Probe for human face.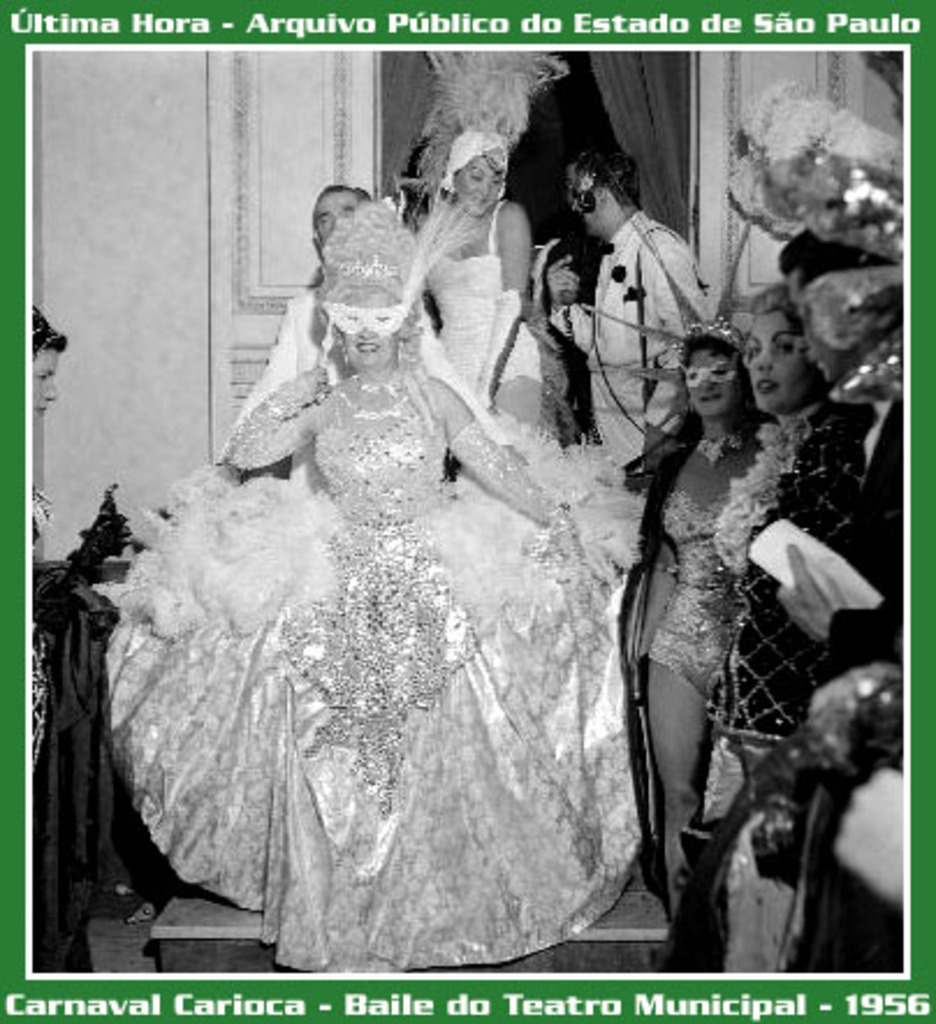
Probe result: 748, 313, 813, 419.
